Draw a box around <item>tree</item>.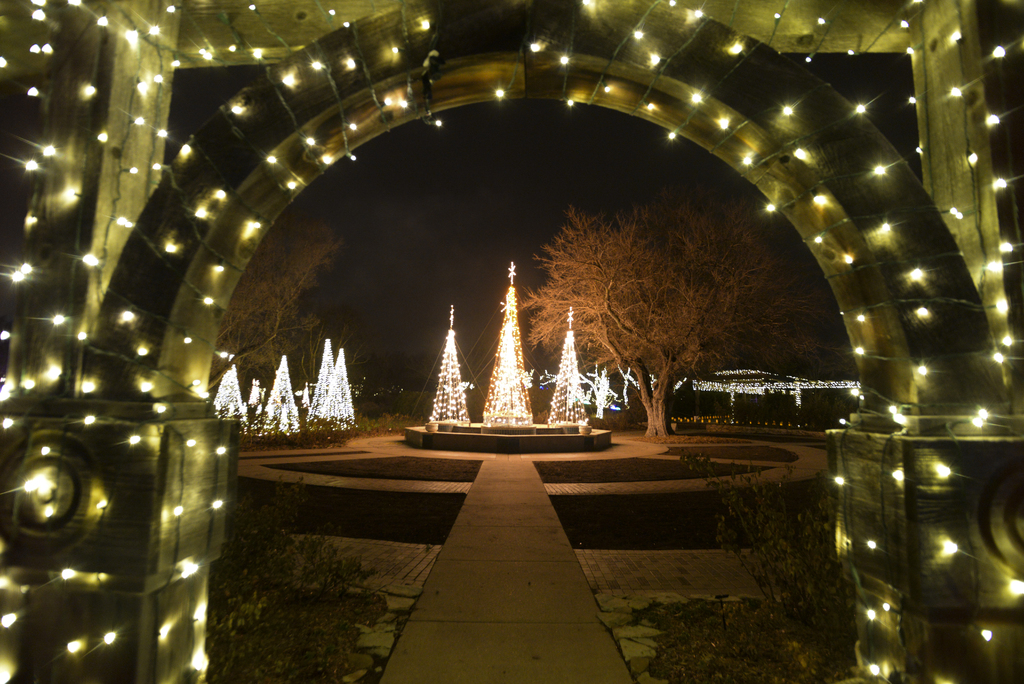
[left=206, top=210, right=337, bottom=389].
